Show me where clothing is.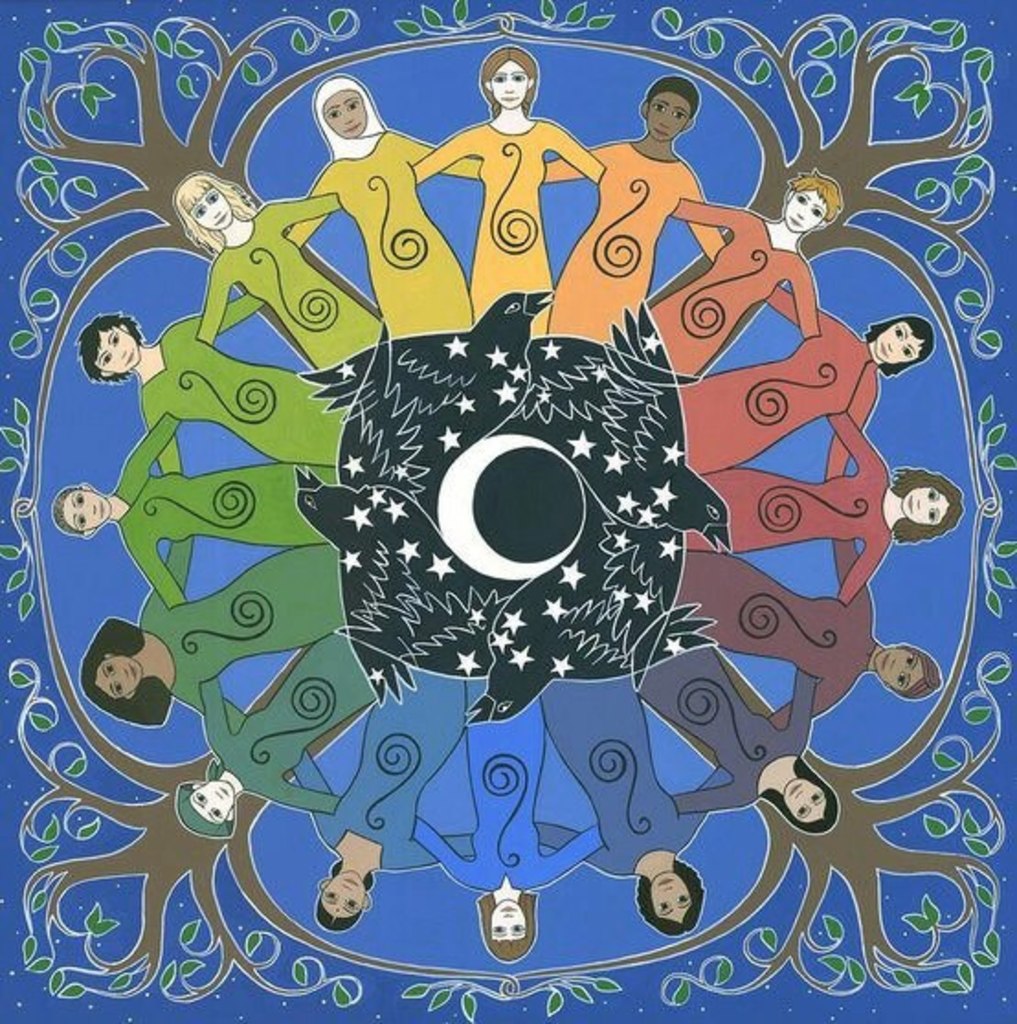
clothing is at bbox=(294, 130, 481, 336).
